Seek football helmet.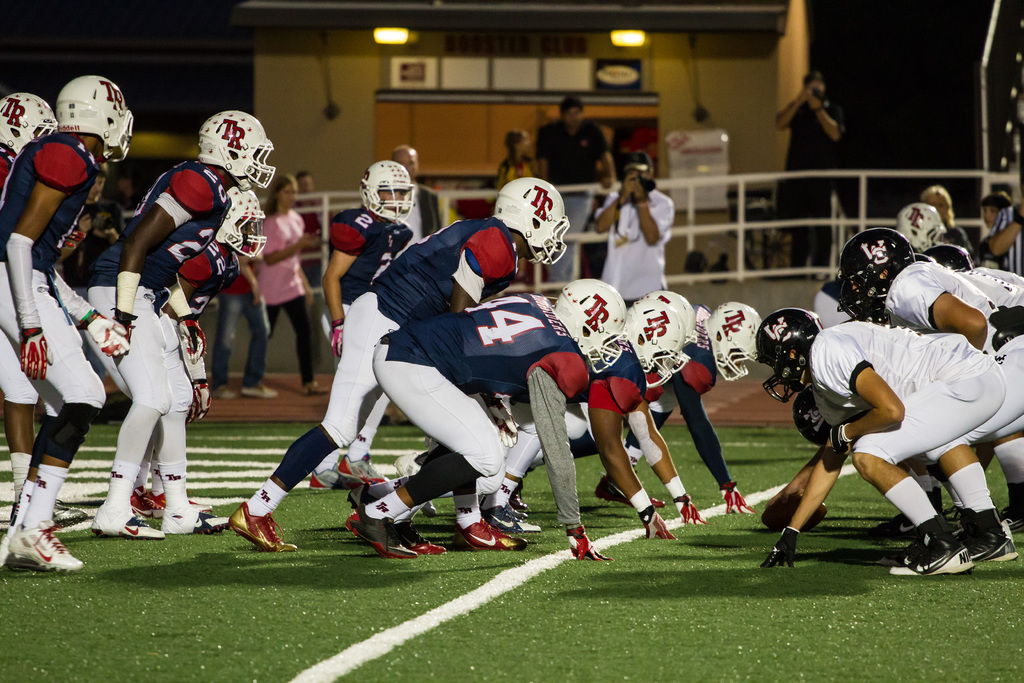
pyautogui.locateOnScreen(653, 291, 692, 377).
